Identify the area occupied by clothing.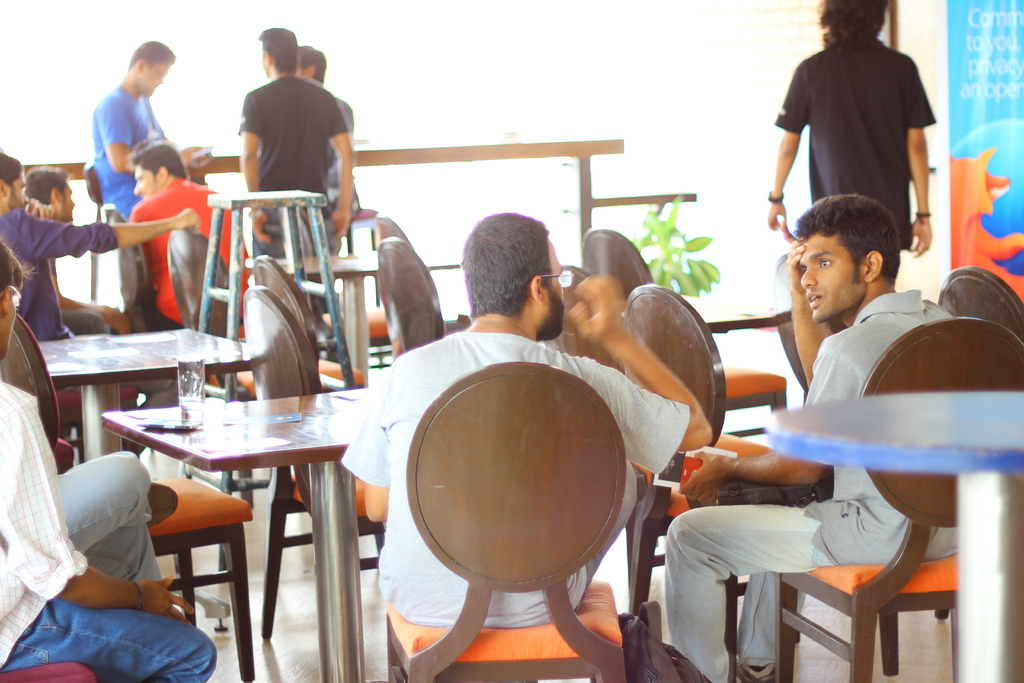
Area: [left=59, top=450, right=169, bottom=588].
